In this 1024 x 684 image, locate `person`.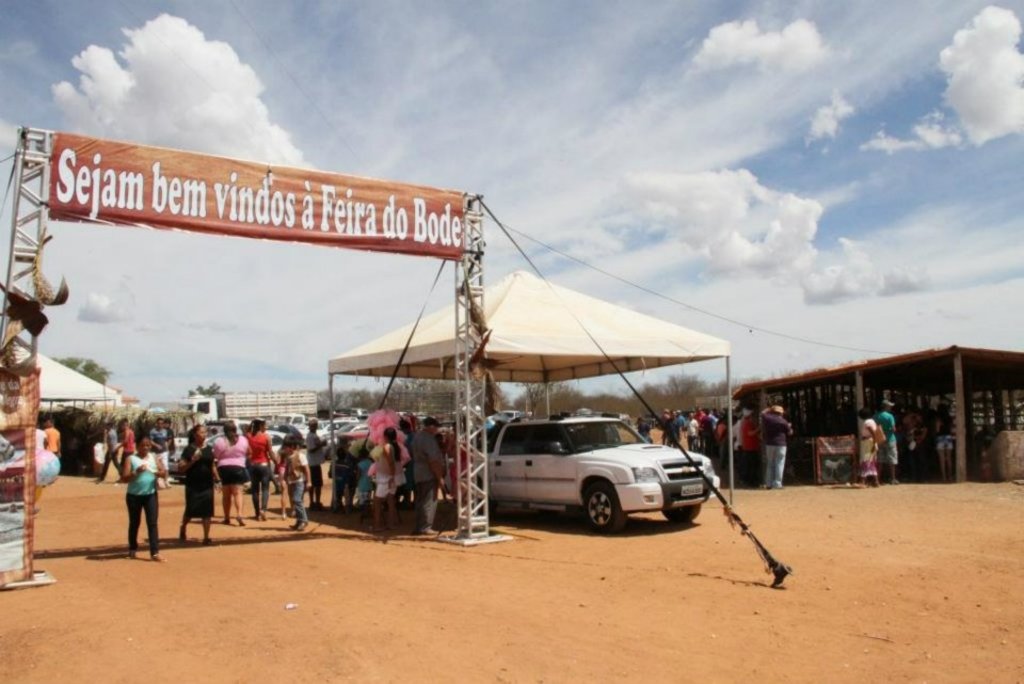
Bounding box: <bbox>118, 435, 186, 570</bbox>.
